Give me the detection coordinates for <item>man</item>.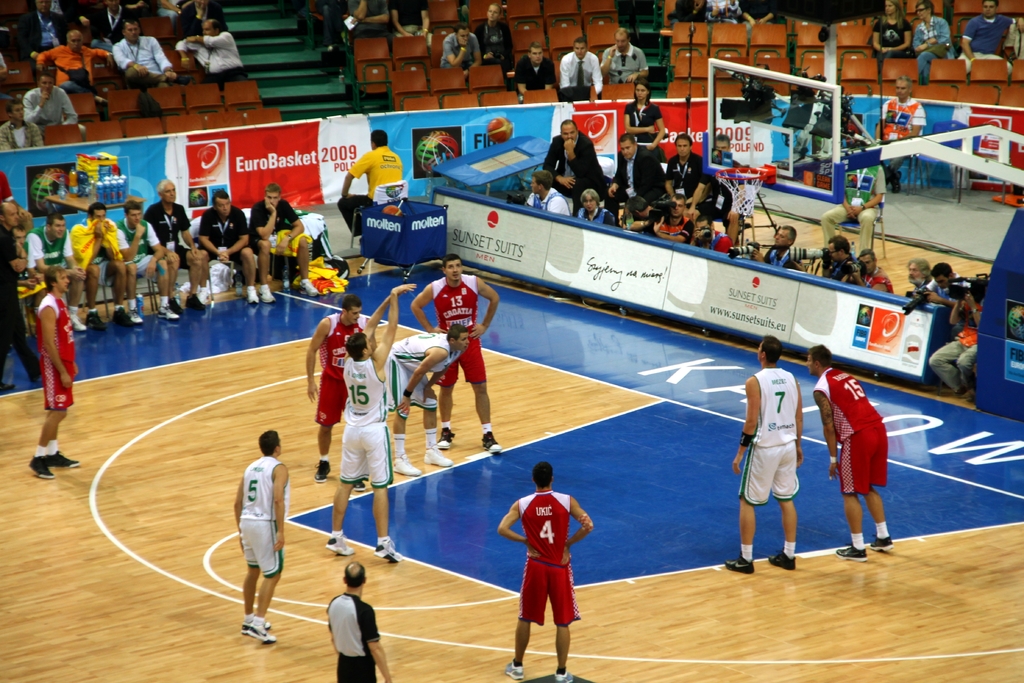
[x1=111, y1=21, x2=191, y2=92].
